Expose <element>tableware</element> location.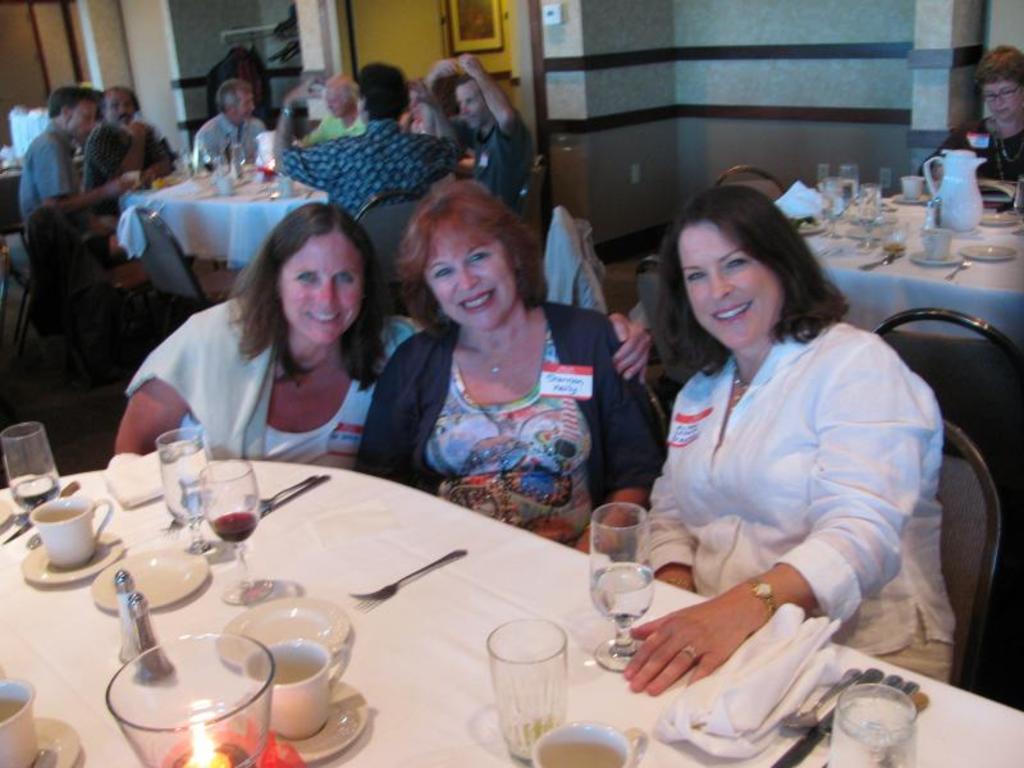
Exposed at (left=593, top=500, right=657, bottom=677).
